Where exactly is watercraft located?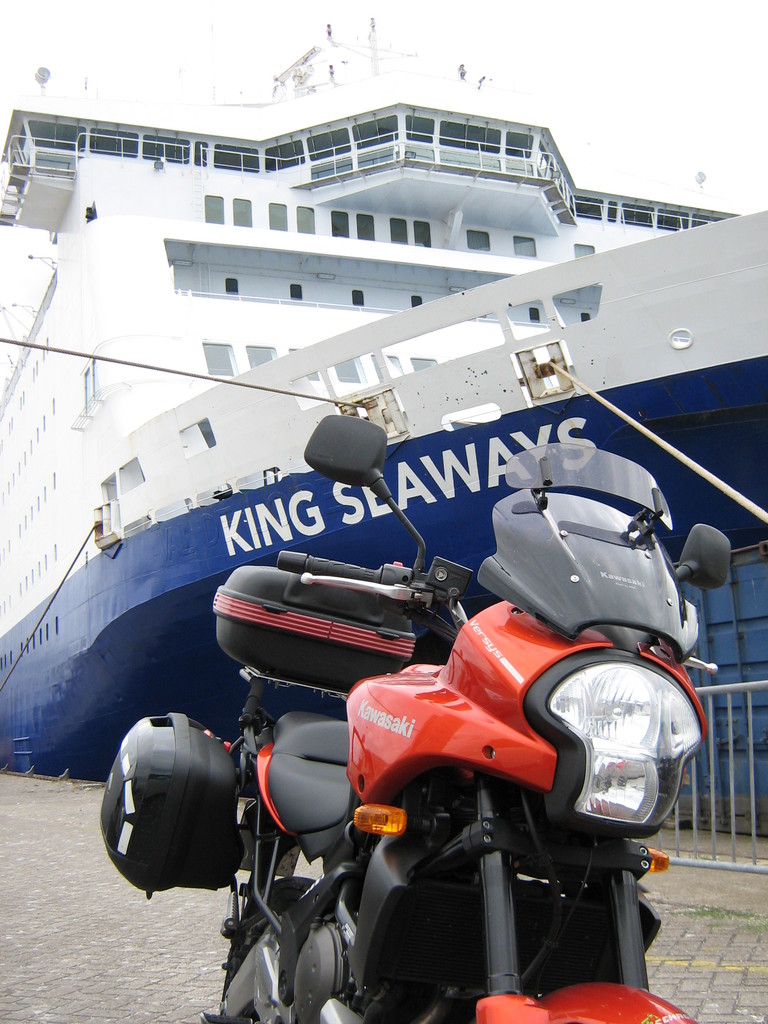
Its bounding box is (0, 21, 767, 829).
